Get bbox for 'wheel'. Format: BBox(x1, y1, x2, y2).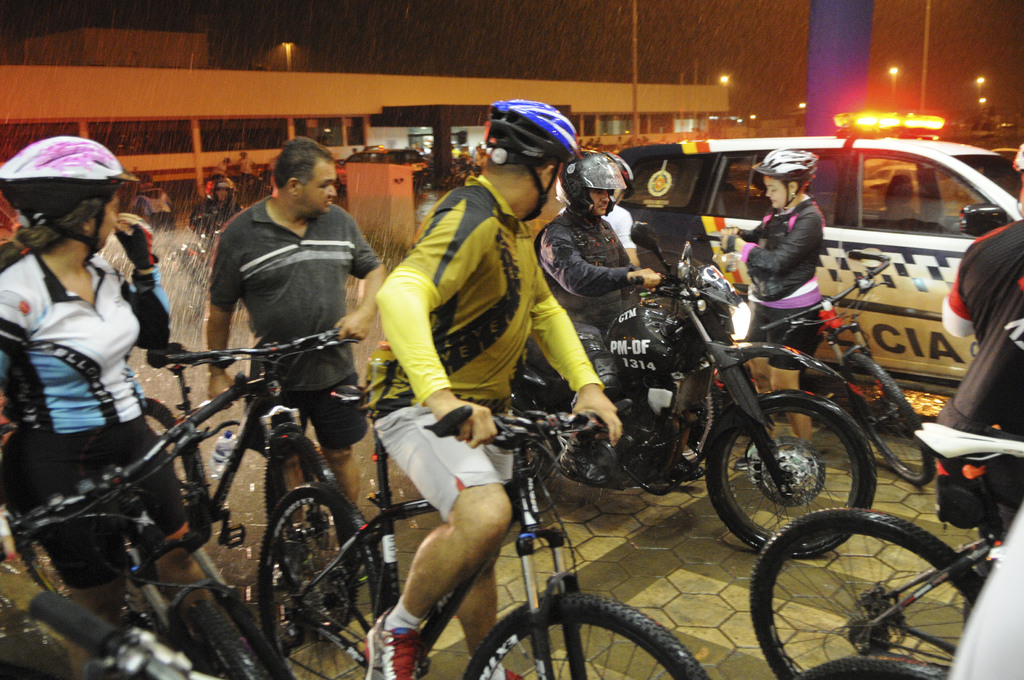
BBox(840, 354, 936, 484).
